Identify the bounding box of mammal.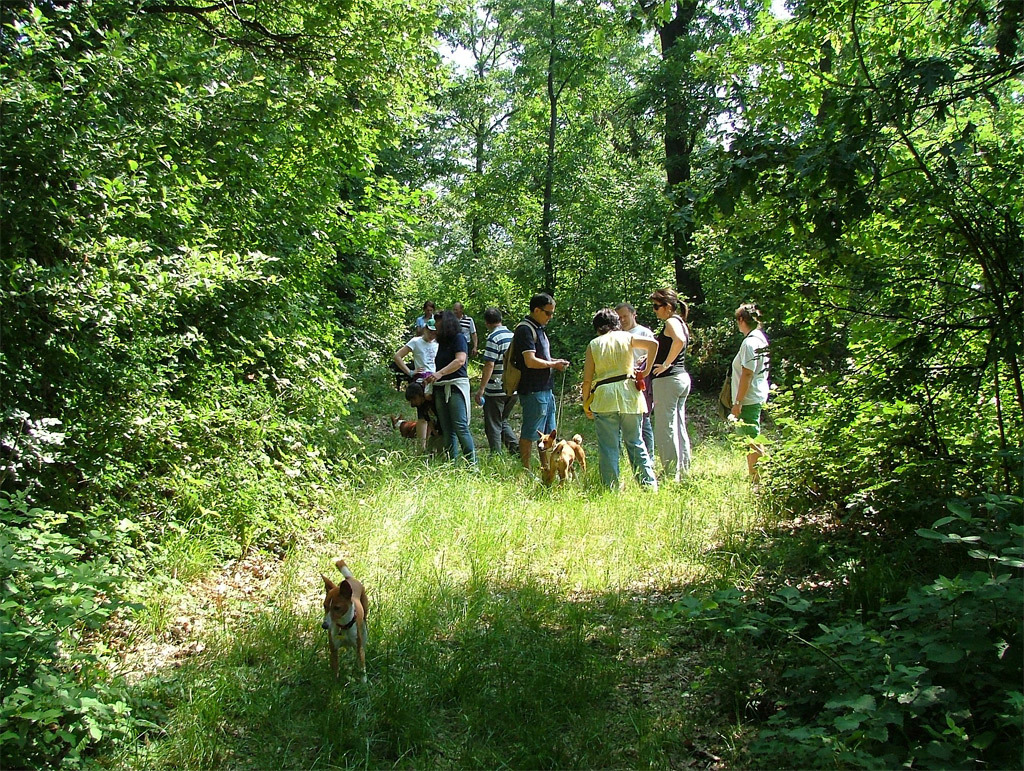
bbox(534, 430, 590, 490).
